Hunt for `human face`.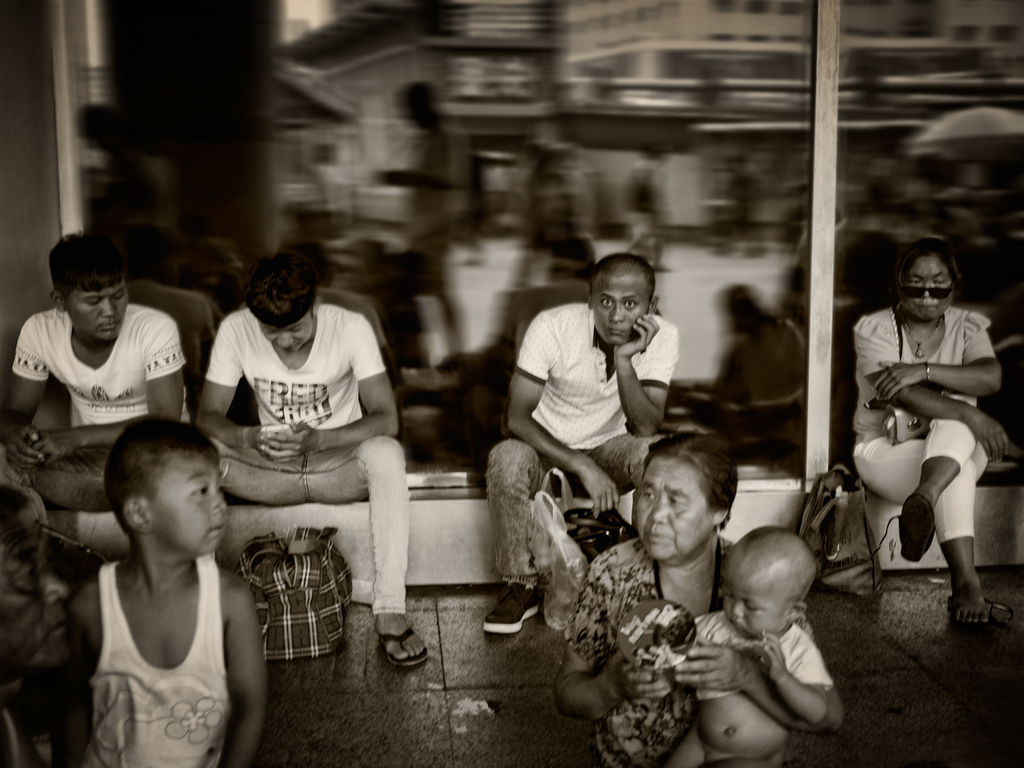
Hunted down at 256, 307, 317, 358.
